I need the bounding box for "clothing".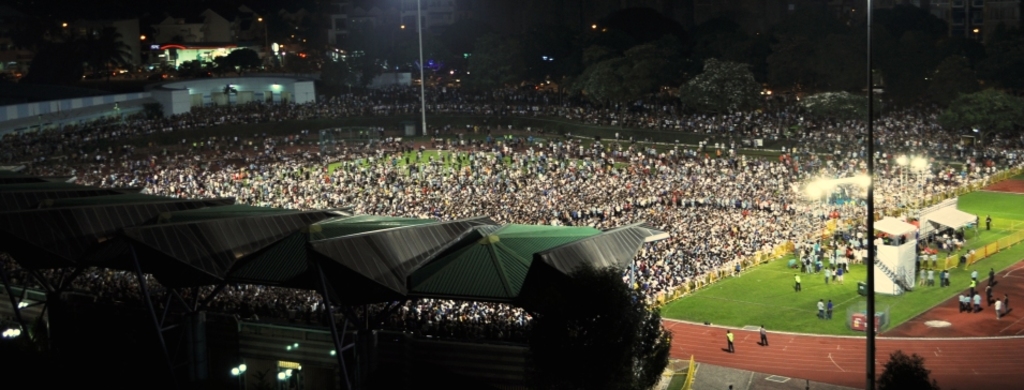
Here it is: [927, 269, 931, 283].
